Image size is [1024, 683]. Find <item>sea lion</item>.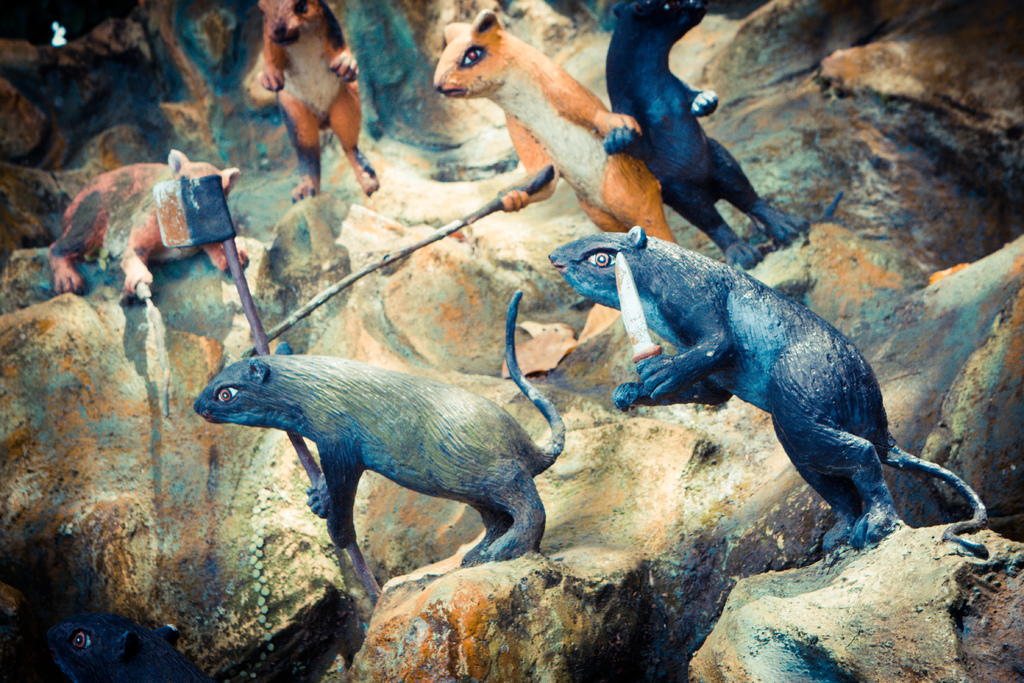
left=432, top=19, right=676, bottom=240.
